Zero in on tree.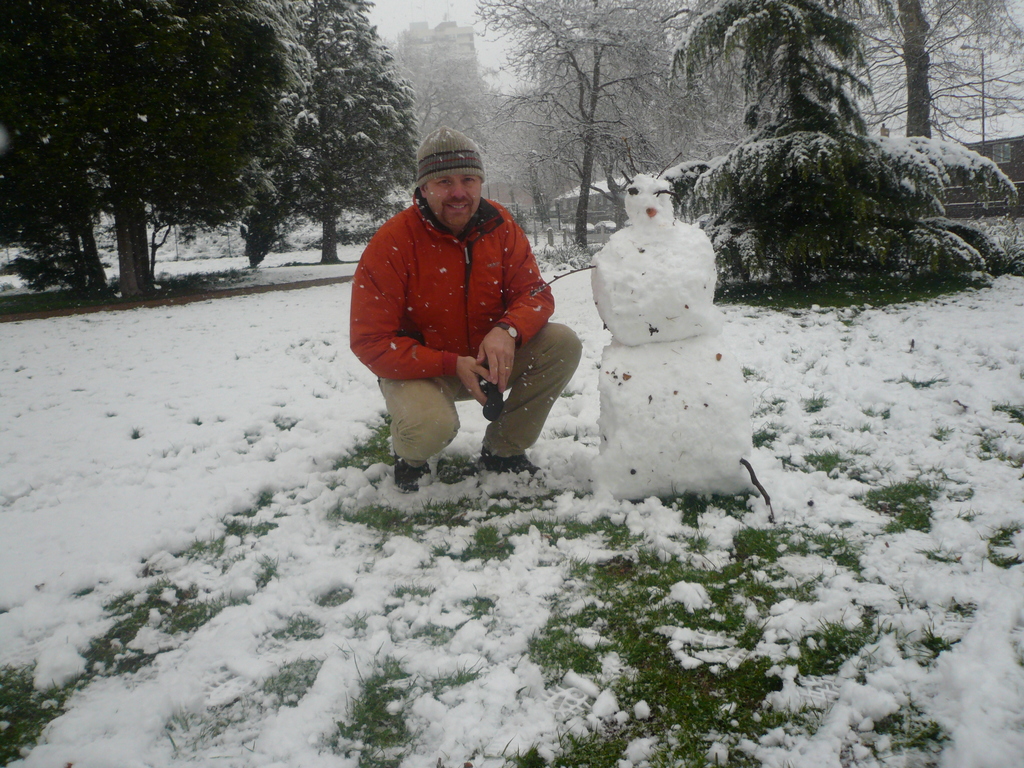
Zeroed in: 243, 0, 426, 253.
